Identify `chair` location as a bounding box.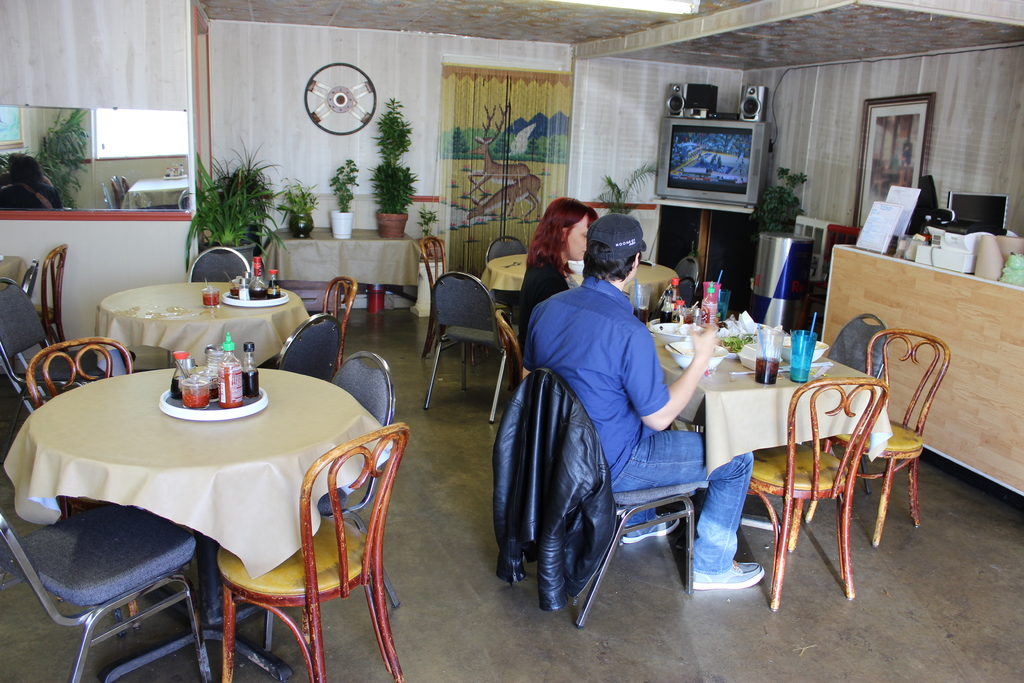
{"left": 825, "top": 315, "right": 892, "bottom": 498}.
